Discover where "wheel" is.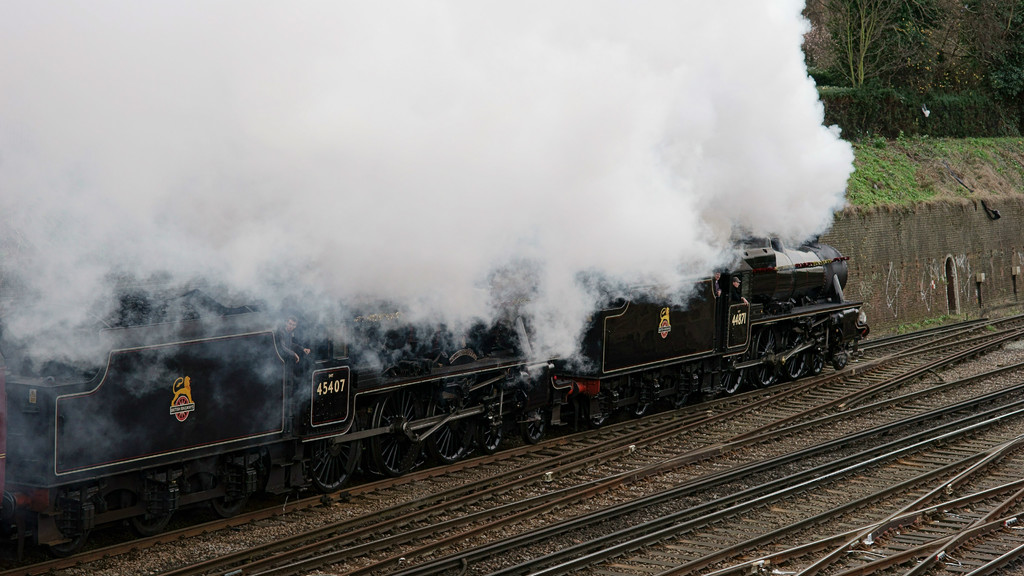
Discovered at {"left": 436, "top": 397, "right": 477, "bottom": 466}.
